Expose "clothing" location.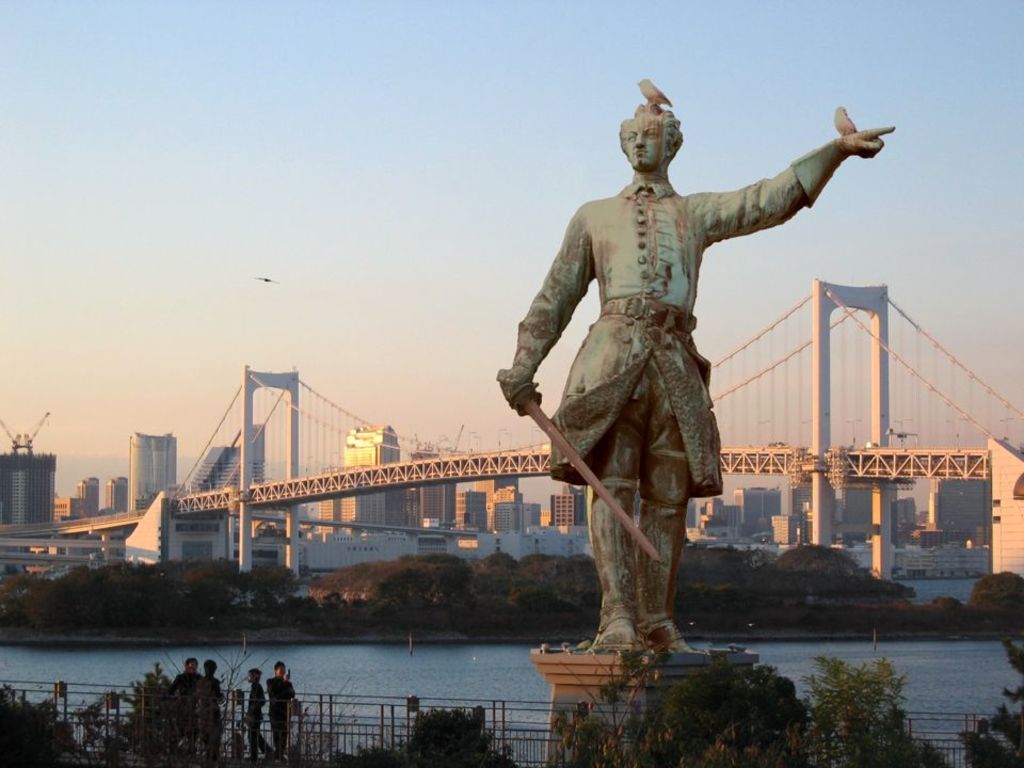
Exposed at locate(174, 668, 202, 749).
